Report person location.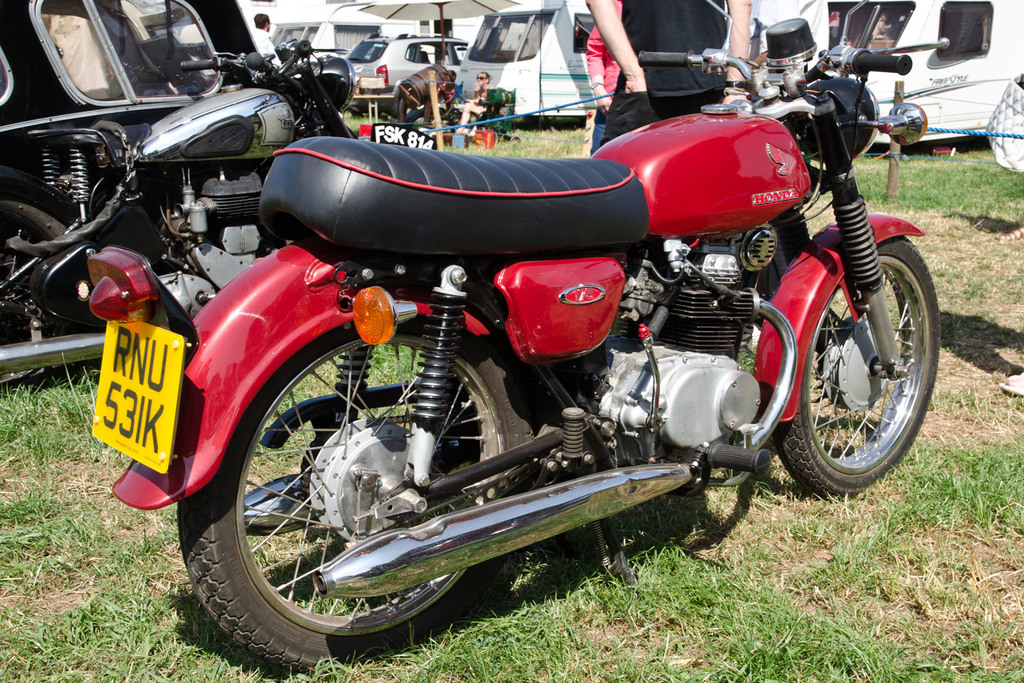
Report: box(433, 67, 468, 125).
